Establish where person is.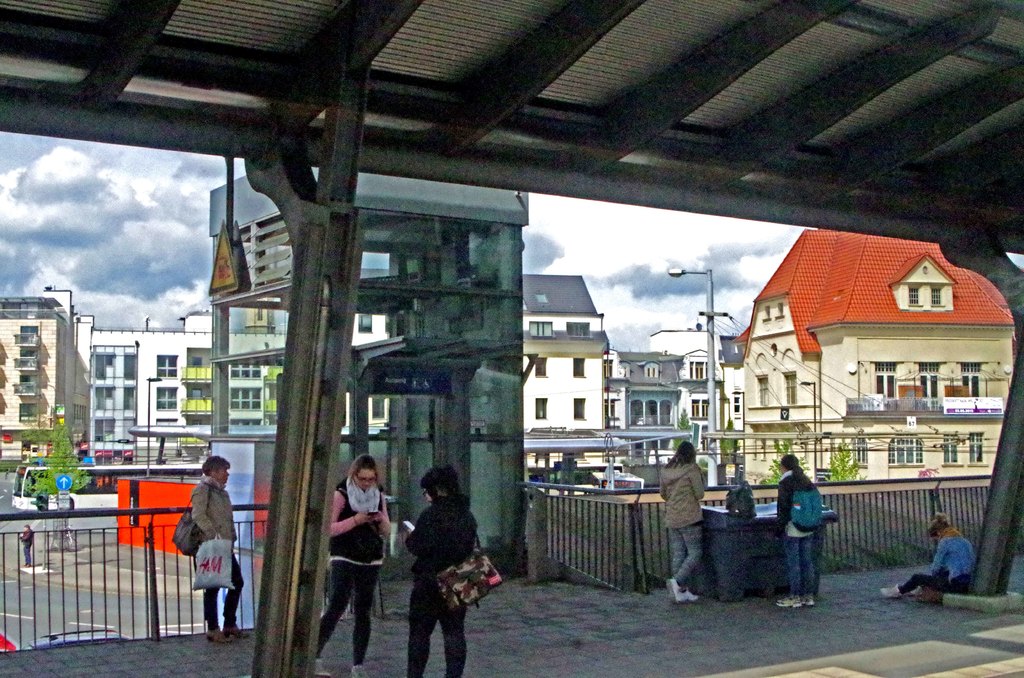
Established at pyautogui.locateOnScreen(666, 441, 707, 604).
